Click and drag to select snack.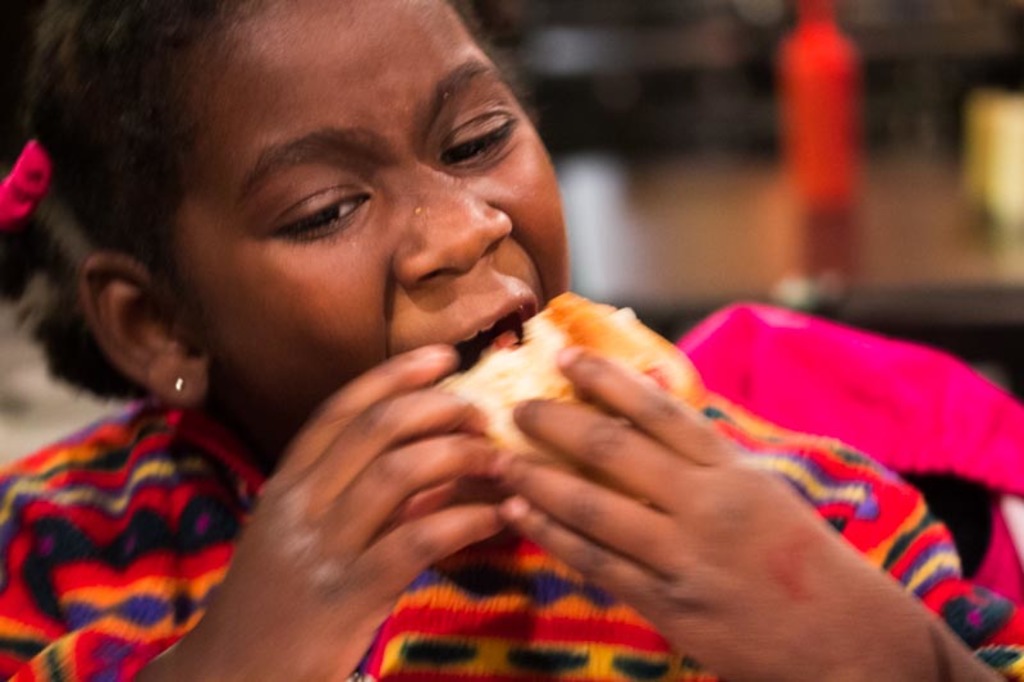
Selection: 436,289,701,484.
